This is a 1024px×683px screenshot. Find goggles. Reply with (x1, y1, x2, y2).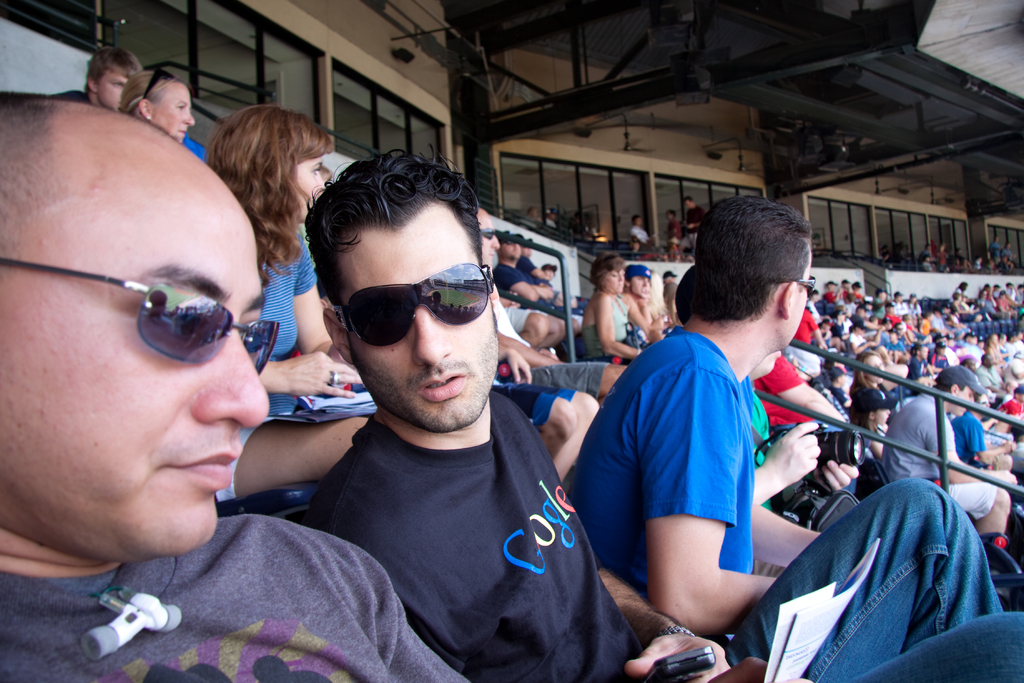
(771, 273, 819, 300).
